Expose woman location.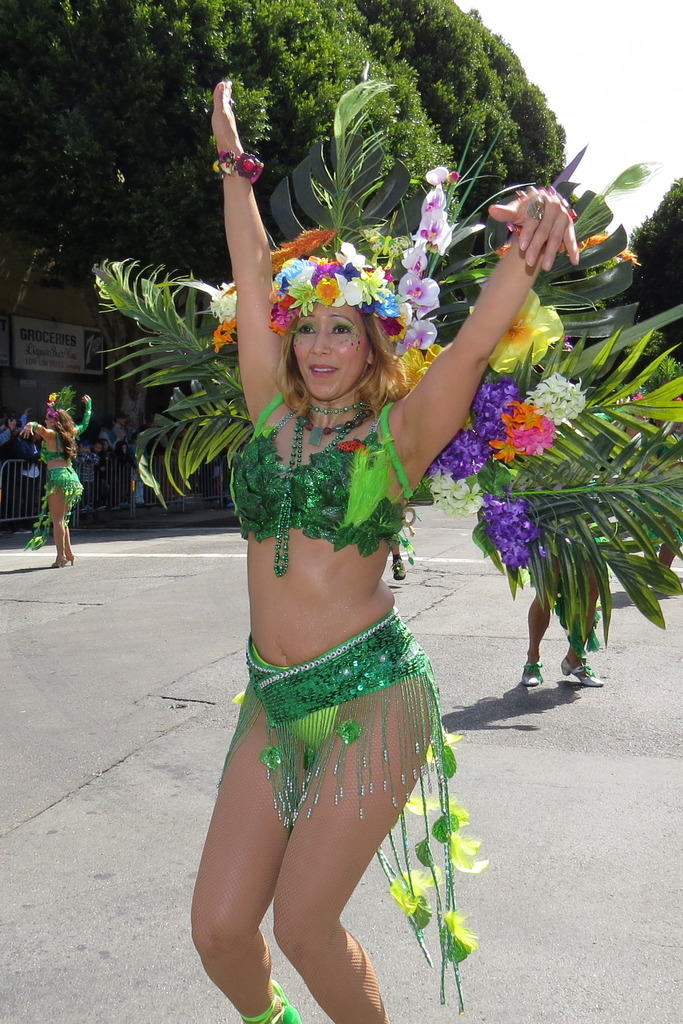
Exposed at bbox(186, 138, 456, 1023).
